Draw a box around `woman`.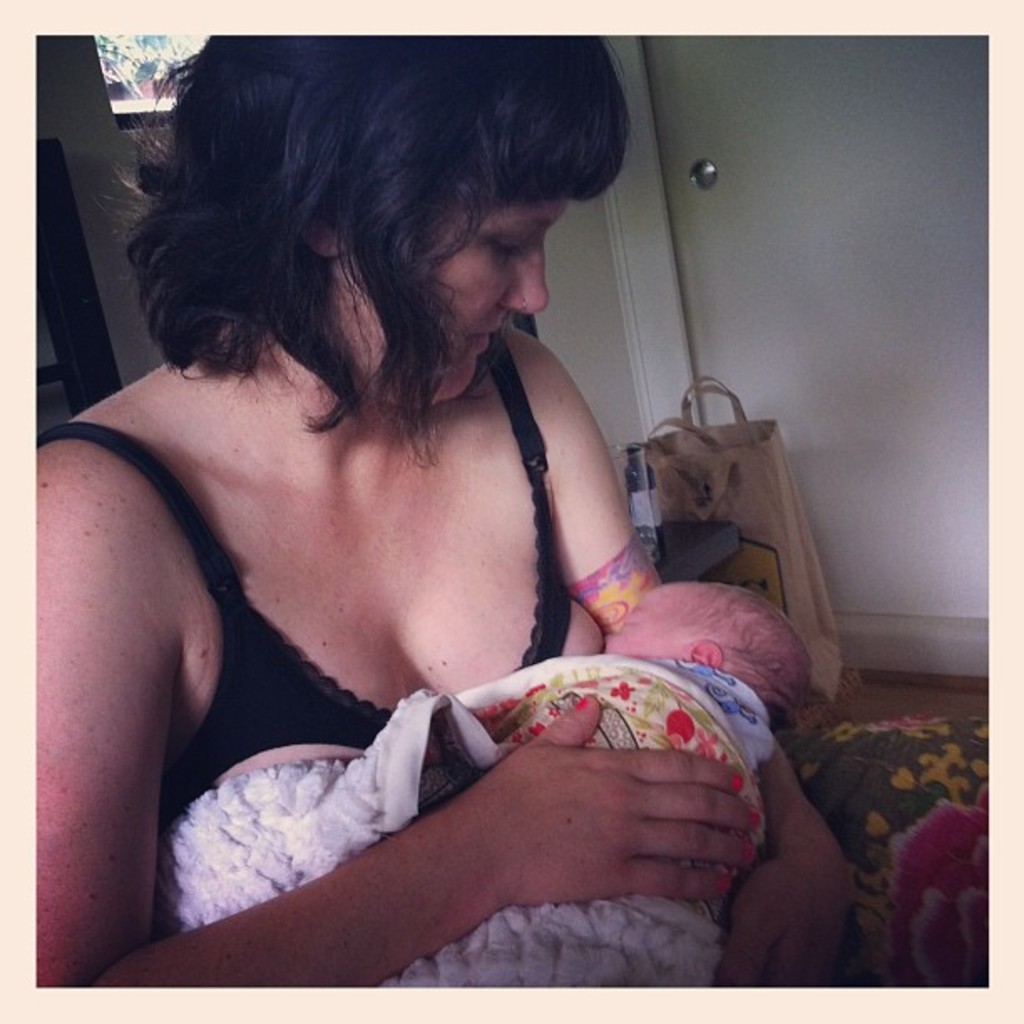
(37, 47, 818, 1012).
